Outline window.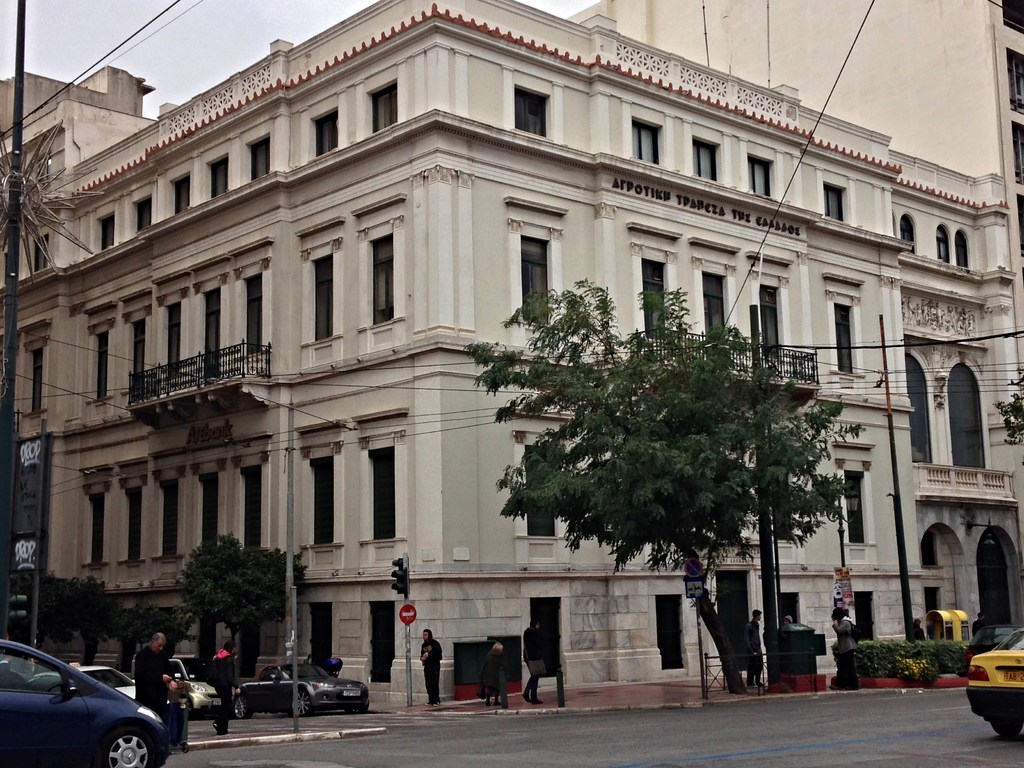
Outline: bbox=[954, 231, 977, 269].
